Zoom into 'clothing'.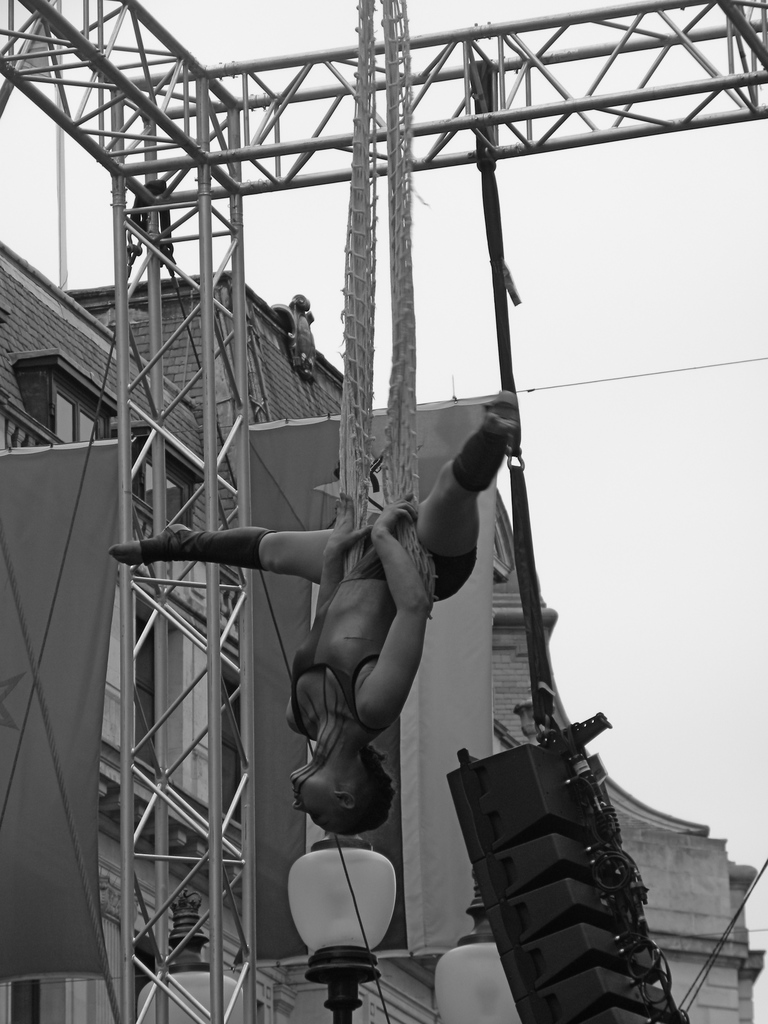
Zoom target: Rect(296, 505, 481, 735).
